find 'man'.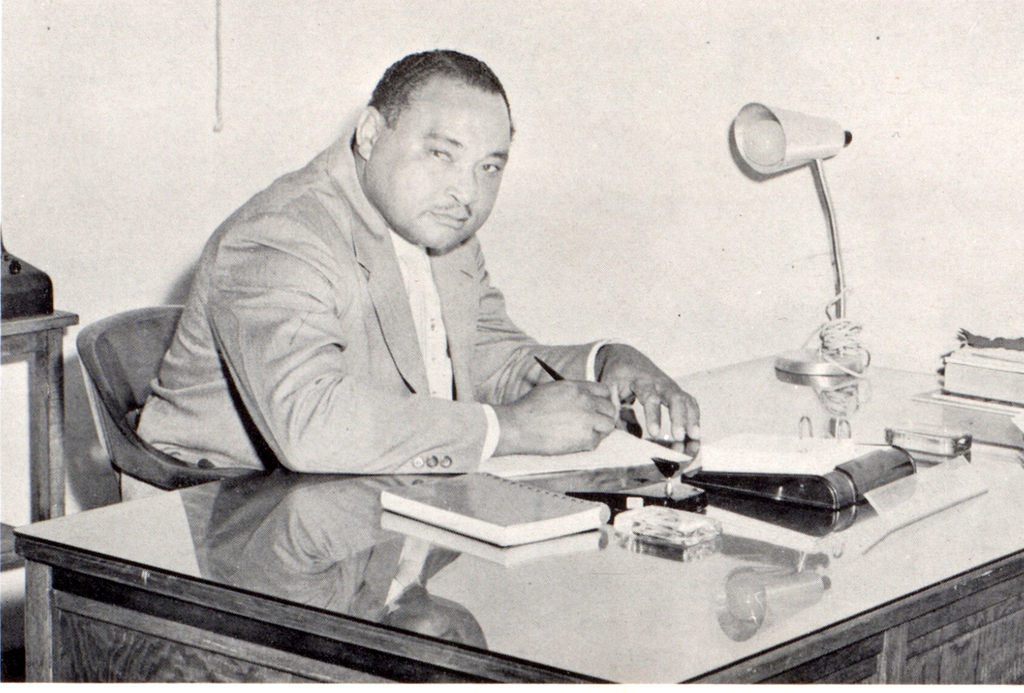
<region>105, 61, 670, 533</region>.
